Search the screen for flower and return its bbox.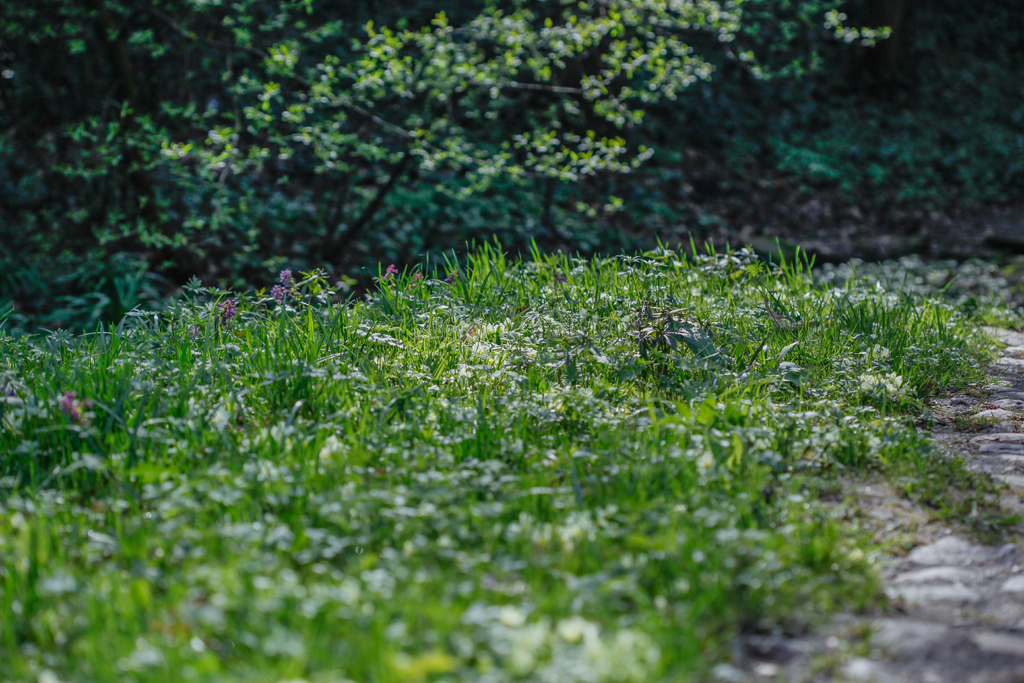
Found: x1=382 y1=262 x2=397 y2=282.
